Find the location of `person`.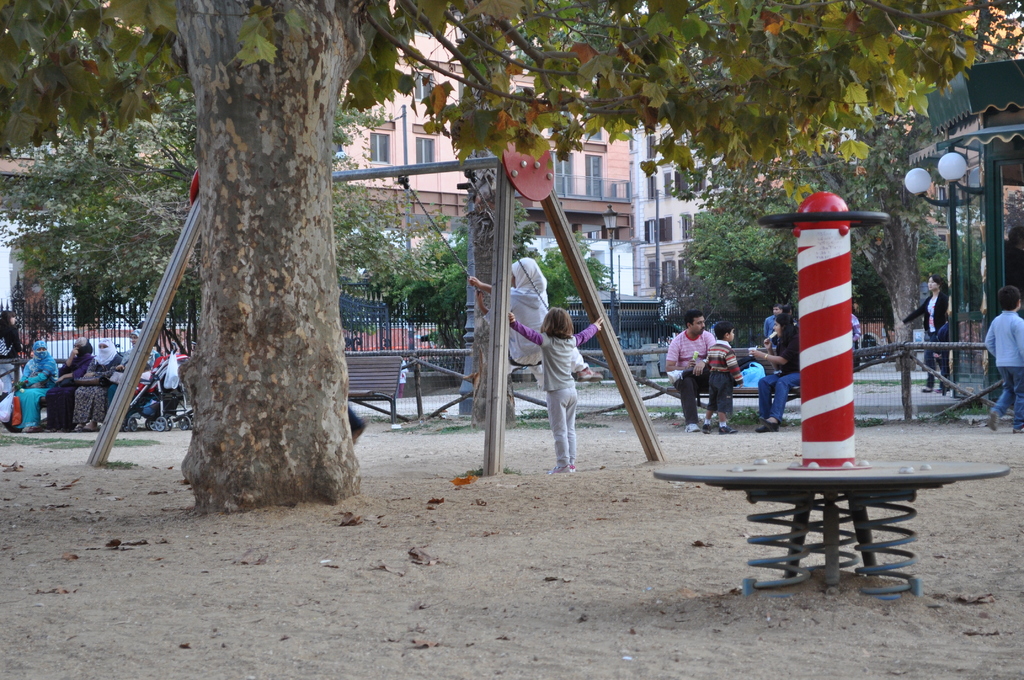
Location: BBox(932, 309, 948, 388).
